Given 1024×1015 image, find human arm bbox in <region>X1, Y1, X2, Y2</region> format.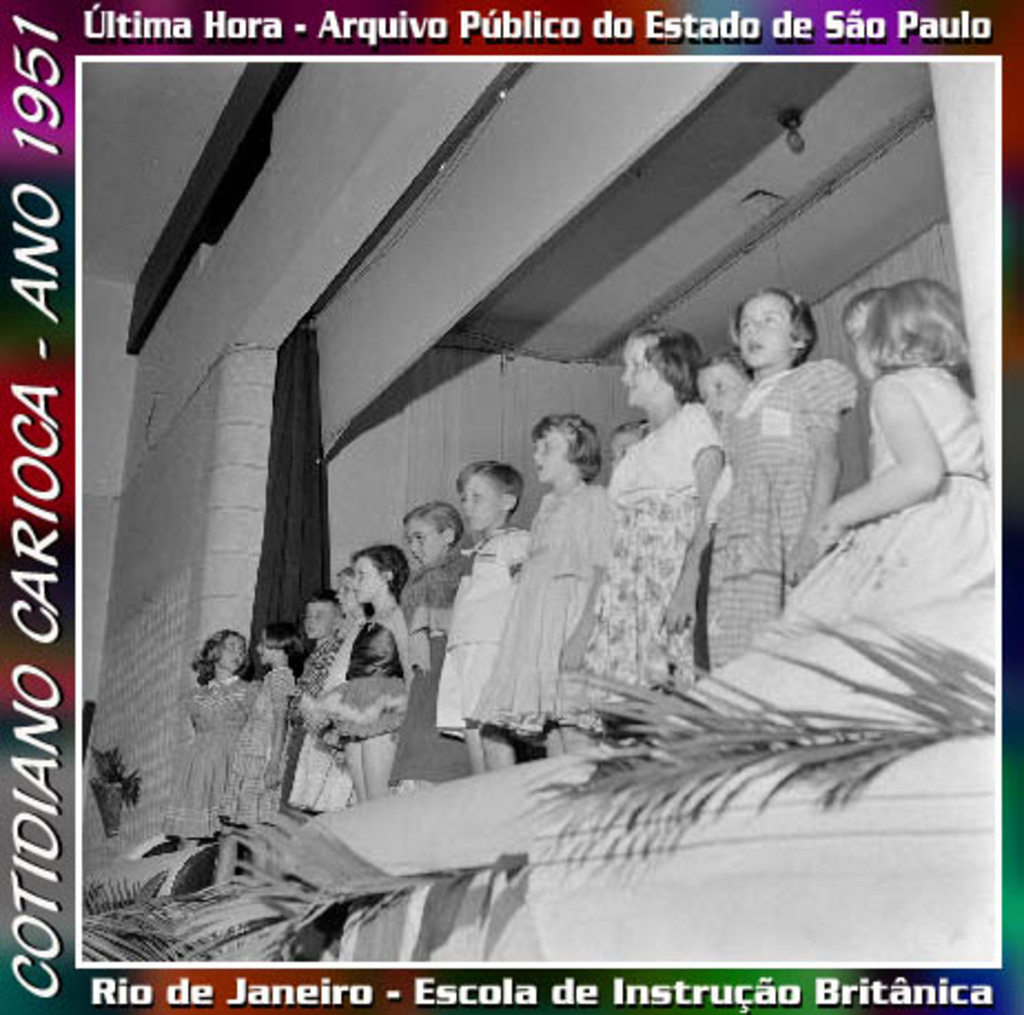
<region>851, 372, 958, 554</region>.
